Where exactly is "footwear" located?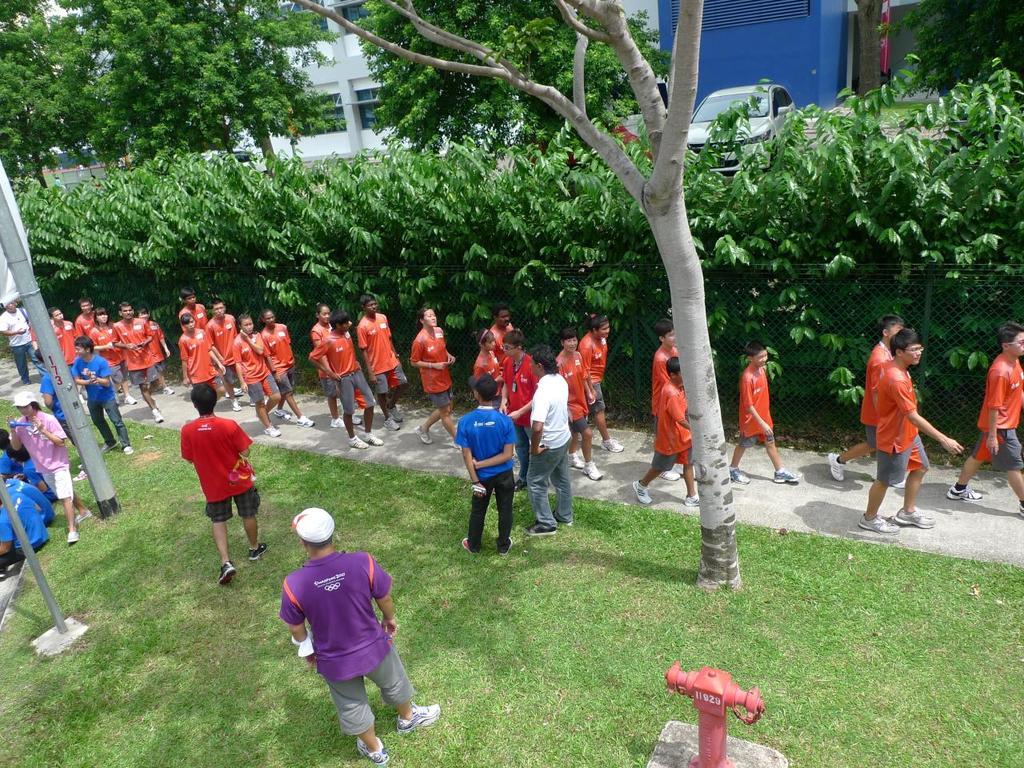
Its bounding box is bbox=[67, 527, 82, 542].
